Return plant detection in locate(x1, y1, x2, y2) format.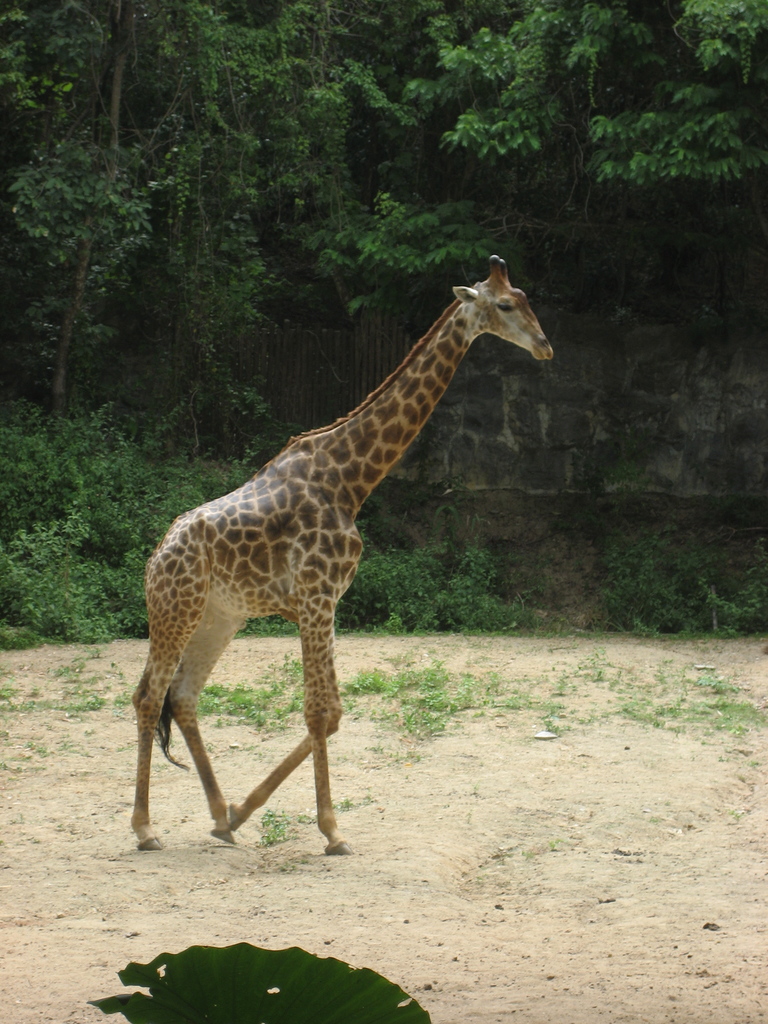
locate(0, 758, 23, 774).
